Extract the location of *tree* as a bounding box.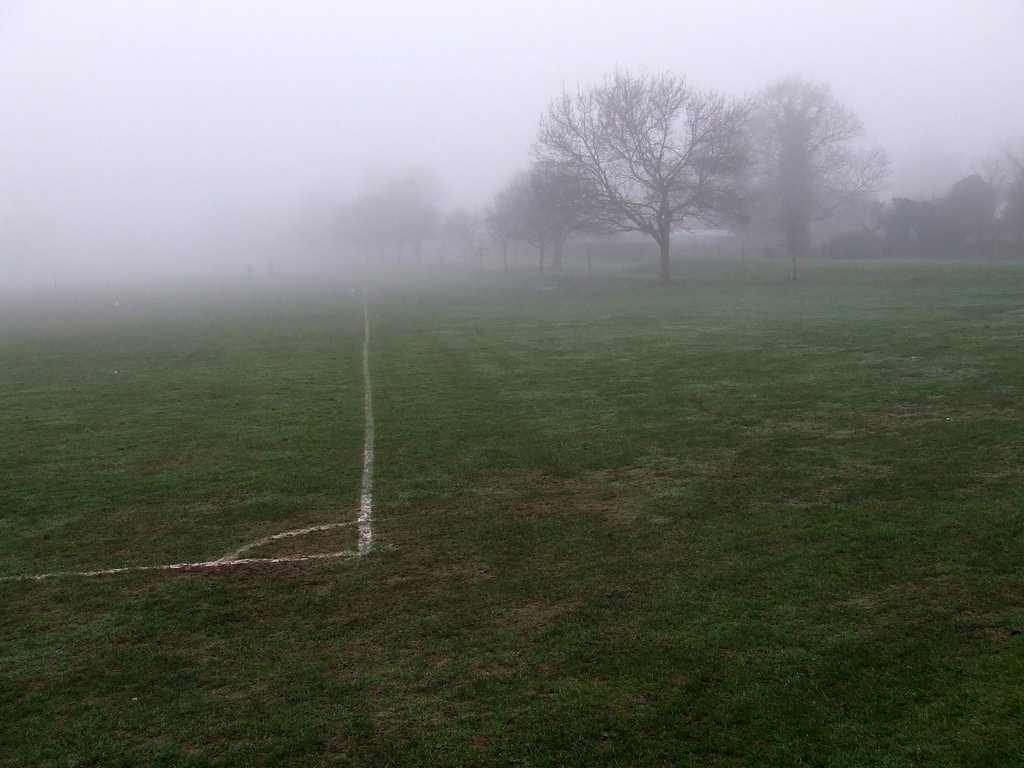
(left=278, top=154, right=473, bottom=276).
